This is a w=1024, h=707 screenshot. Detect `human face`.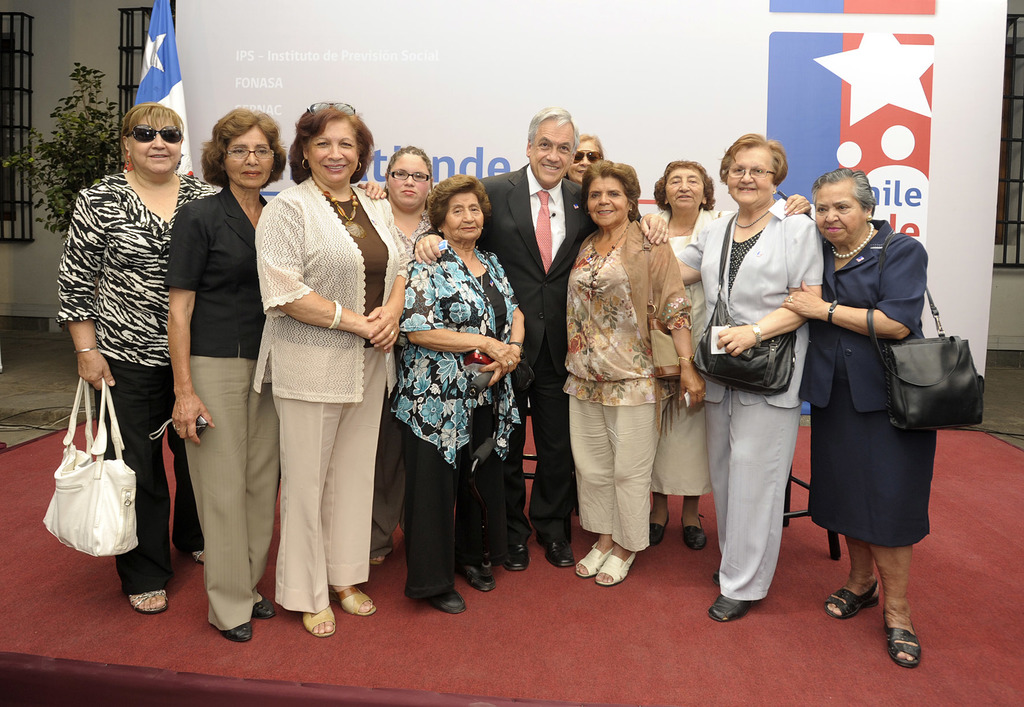
bbox(227, 123, 276, 191).
